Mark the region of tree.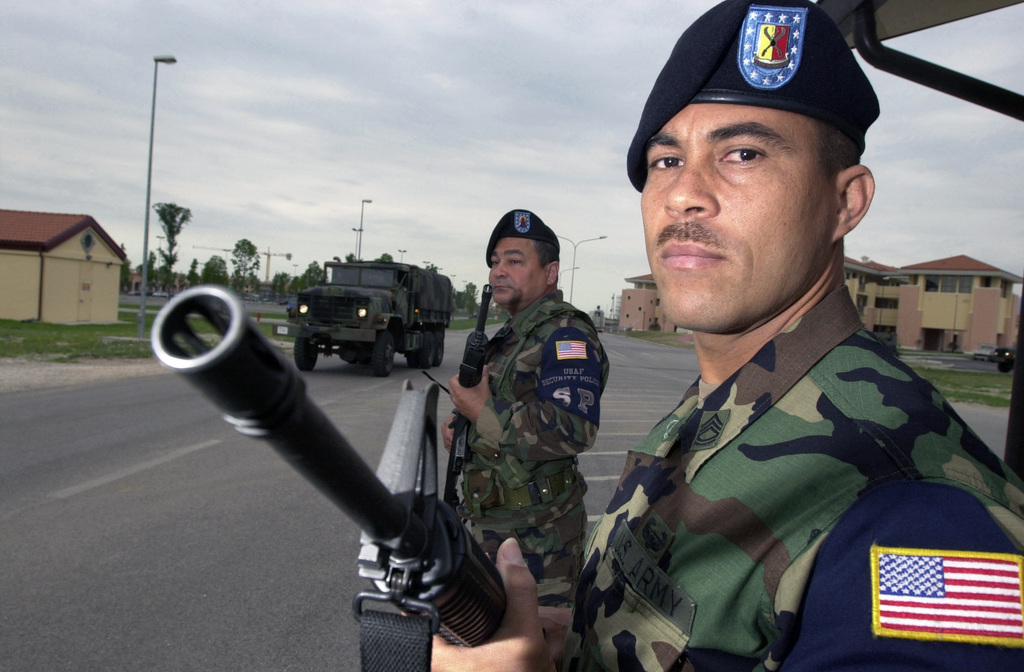
Region: 187:249:244:310.
